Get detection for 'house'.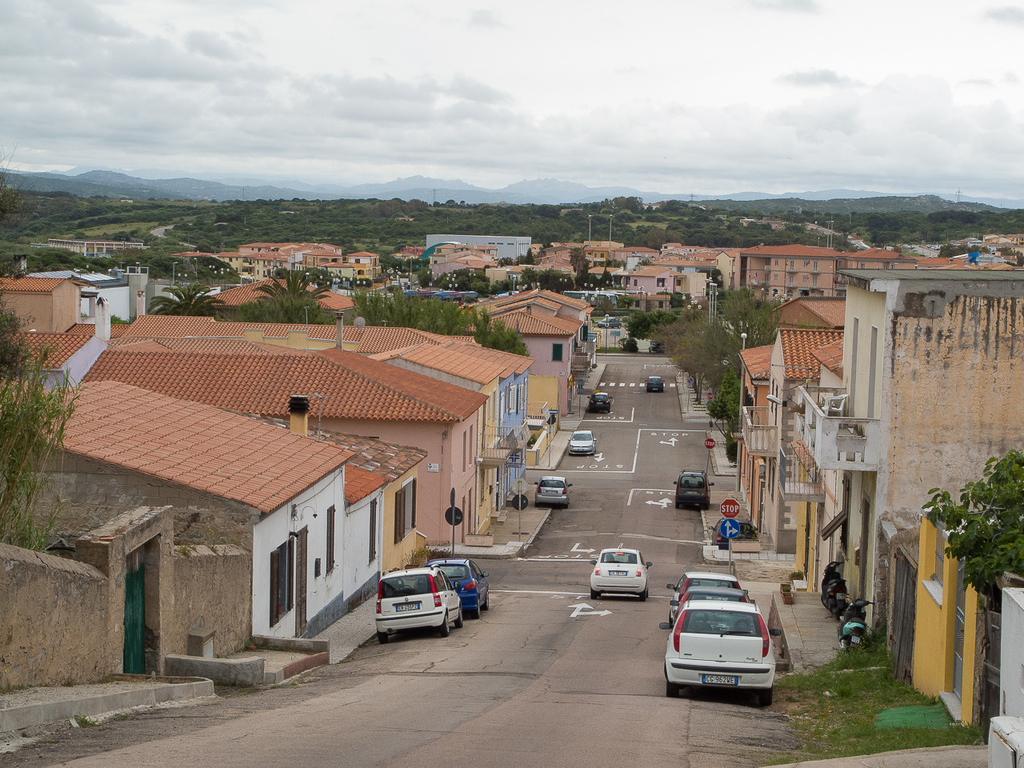
Detection: x1=615 y1=262 x2=675 y2=310.
